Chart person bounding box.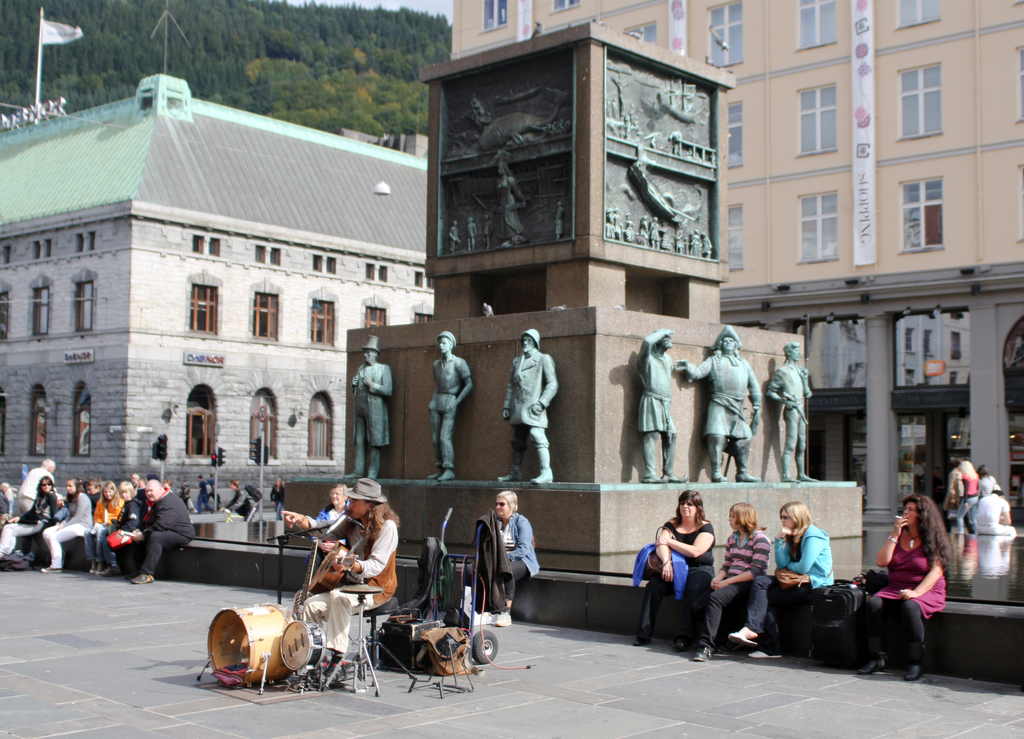
Charted: 983, 467, 1003, 500.
